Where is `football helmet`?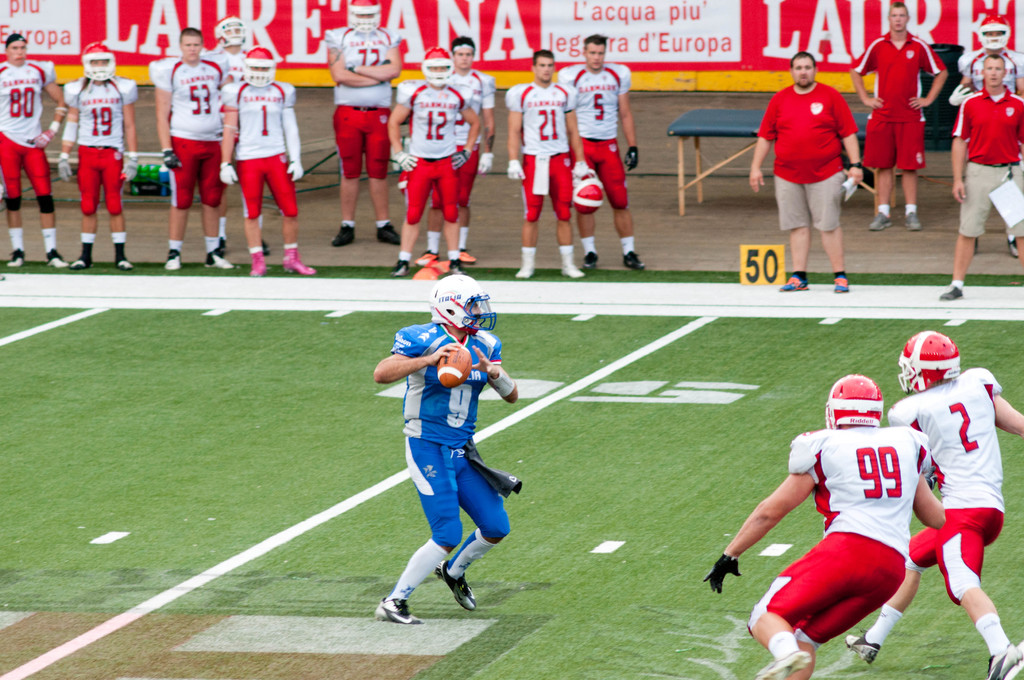
locate(976, 13, 1010, 51).
